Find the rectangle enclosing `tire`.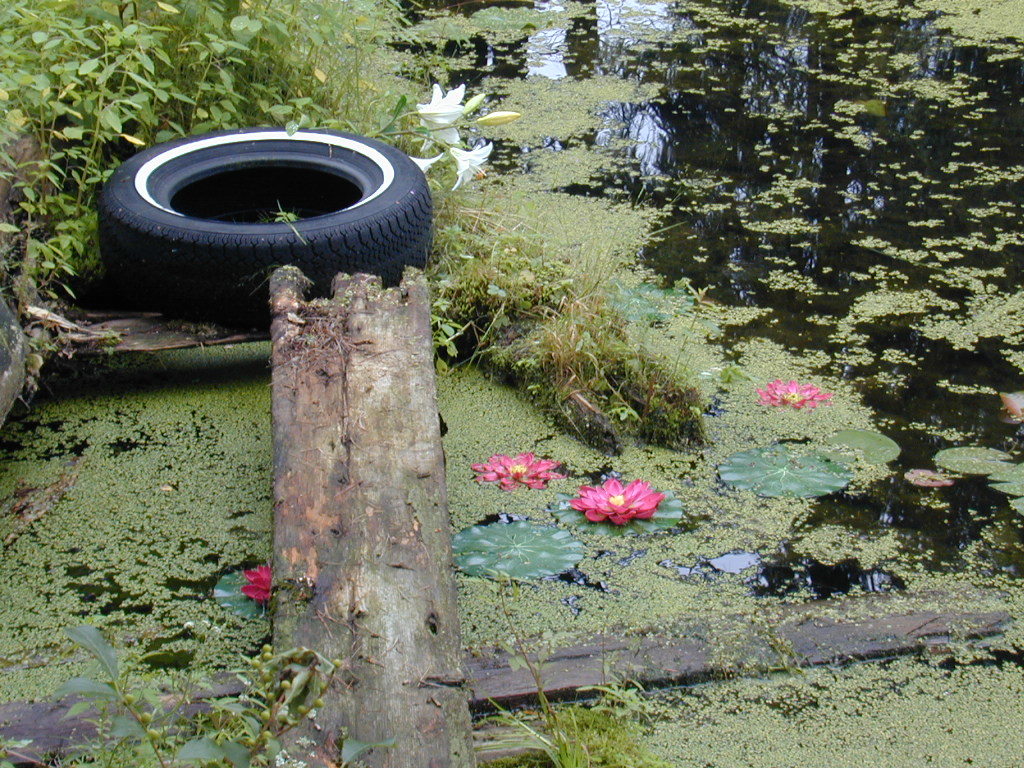
rect(89, 119, 432, 322).
